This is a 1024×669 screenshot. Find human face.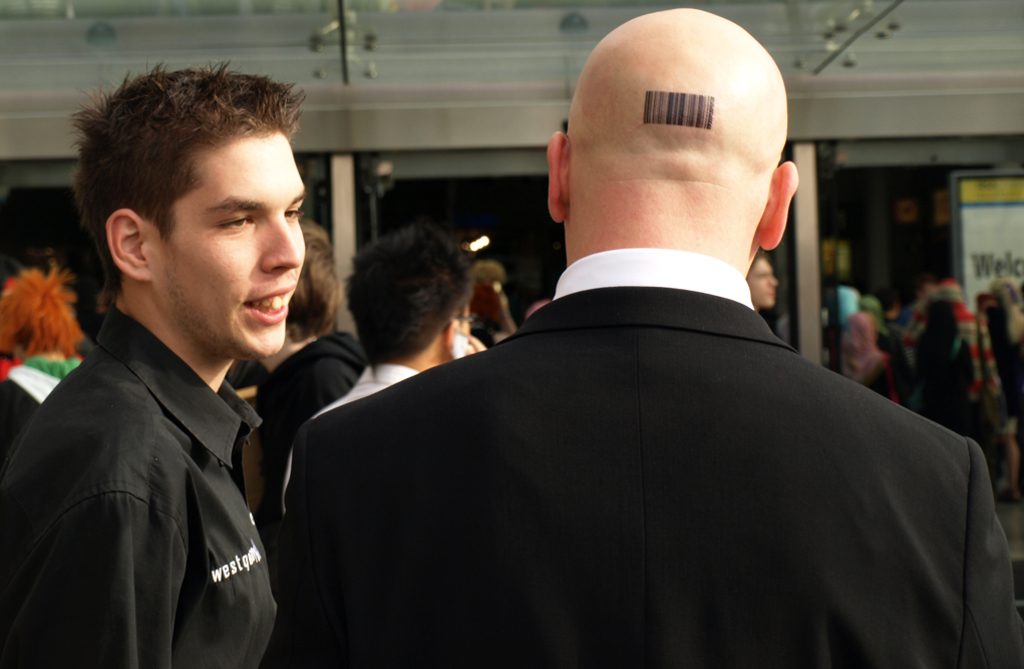
Bounding box: l=141, t=120, r=303, b=354.
